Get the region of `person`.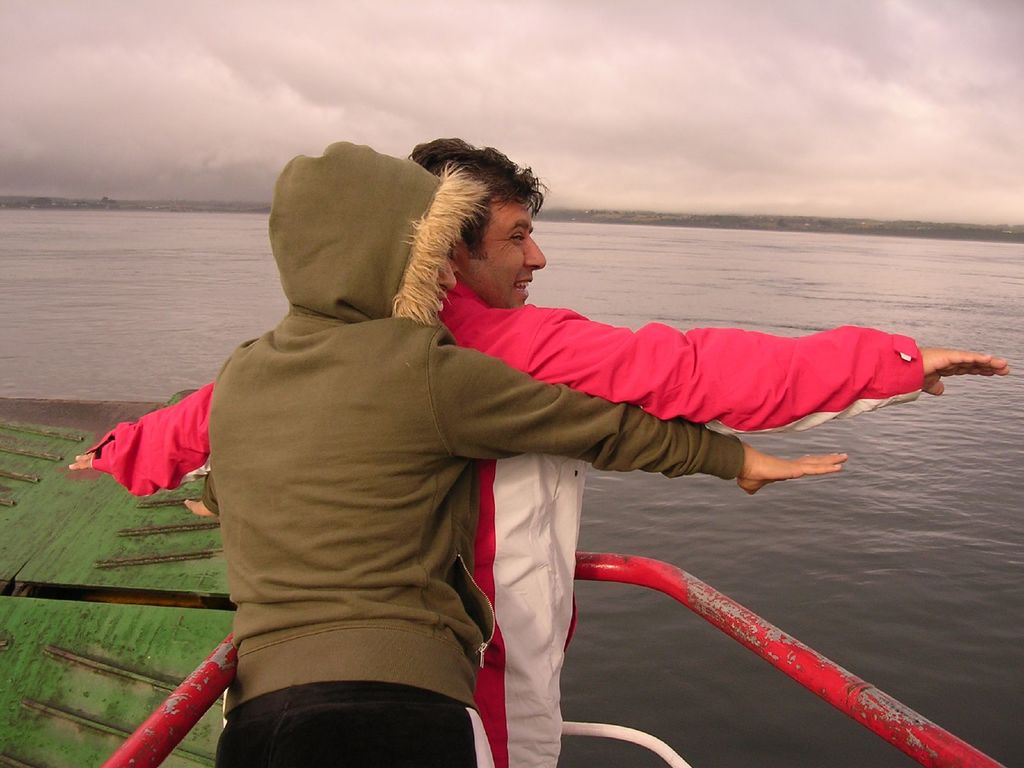
left=185, top=138, right=852, bottom=767.
